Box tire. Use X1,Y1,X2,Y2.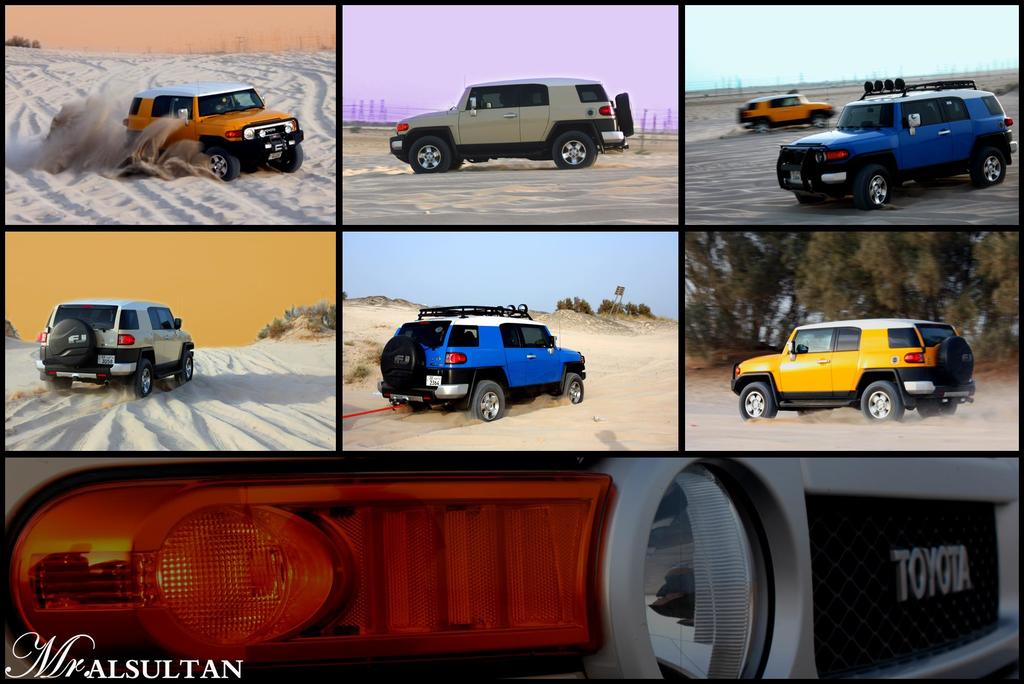
136,359,159,396.
